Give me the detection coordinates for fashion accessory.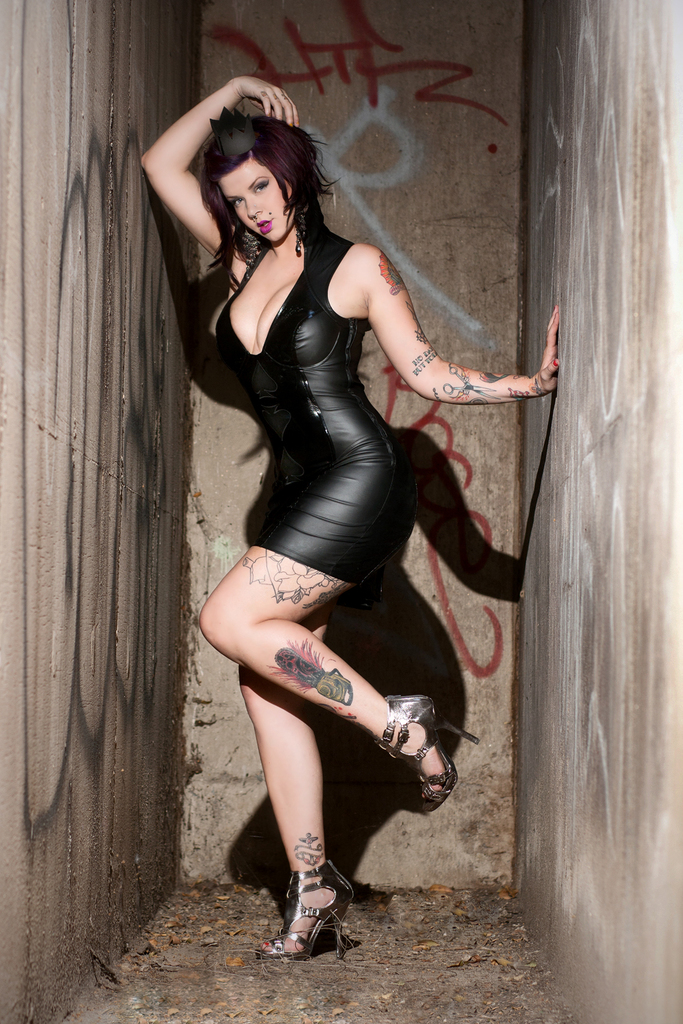
<region>238, 228, 260, 281</region>.
